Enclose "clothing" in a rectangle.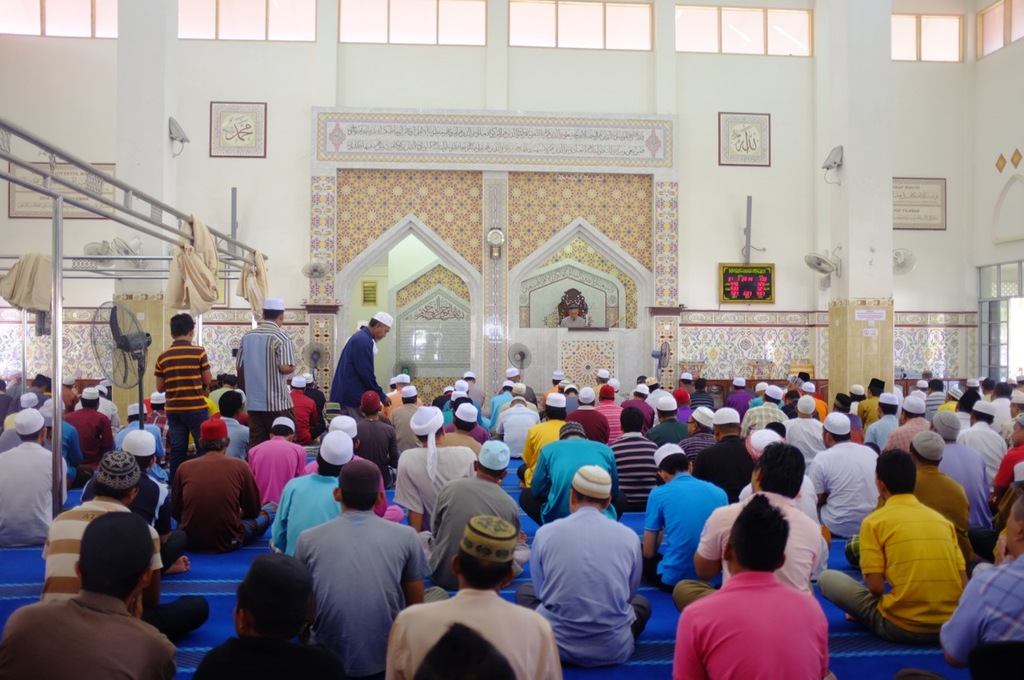
<bbox>294, 511, 433, 679</bbox>.
